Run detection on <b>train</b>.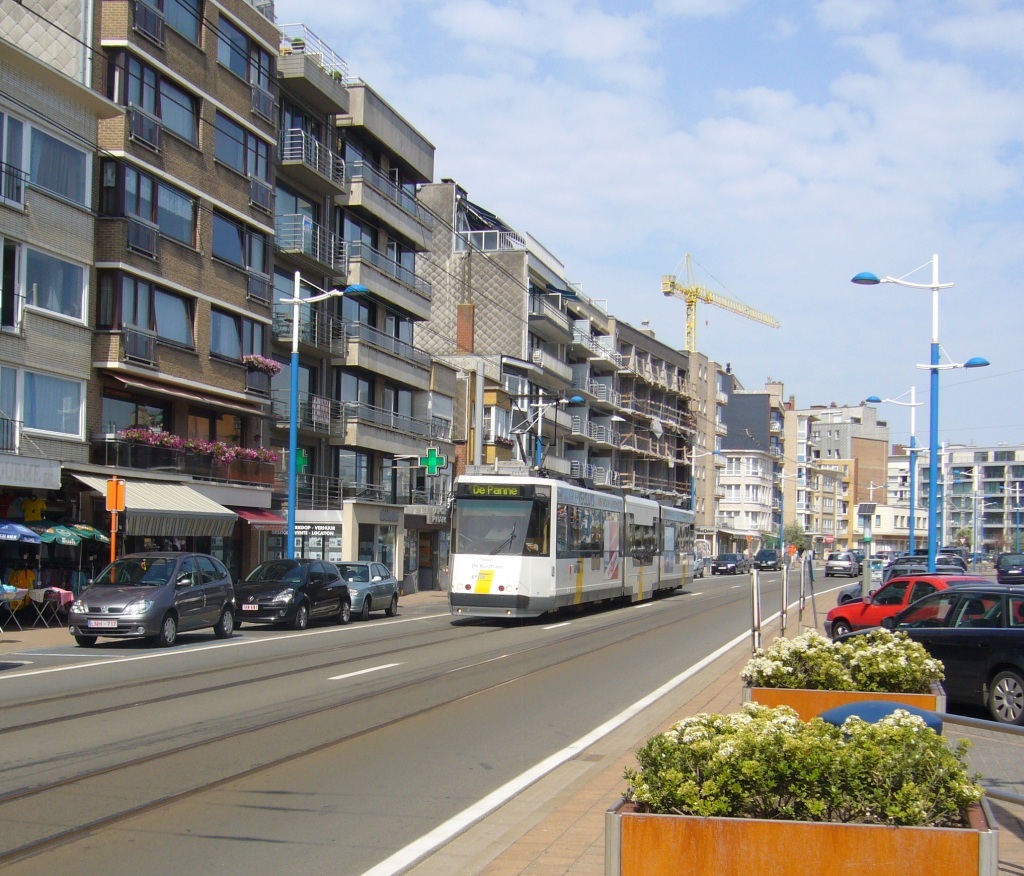
Result: <region>451, 474, 691, 619</region>.
